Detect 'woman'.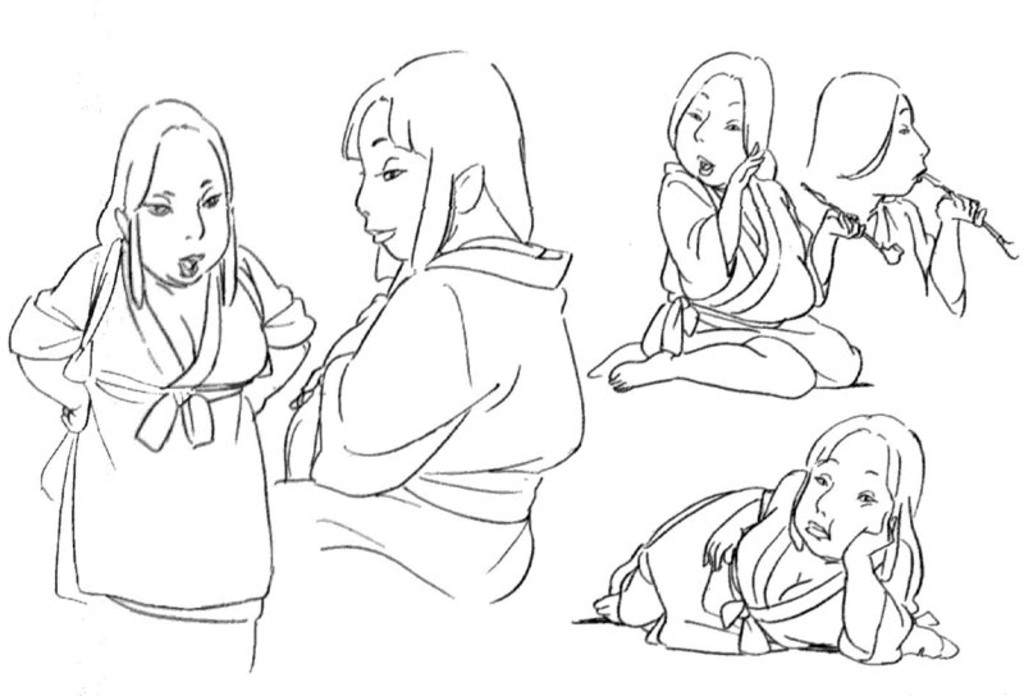
Detected at {"x1": 790, "y1": 64, "x2": 993, "y2": 317}.
